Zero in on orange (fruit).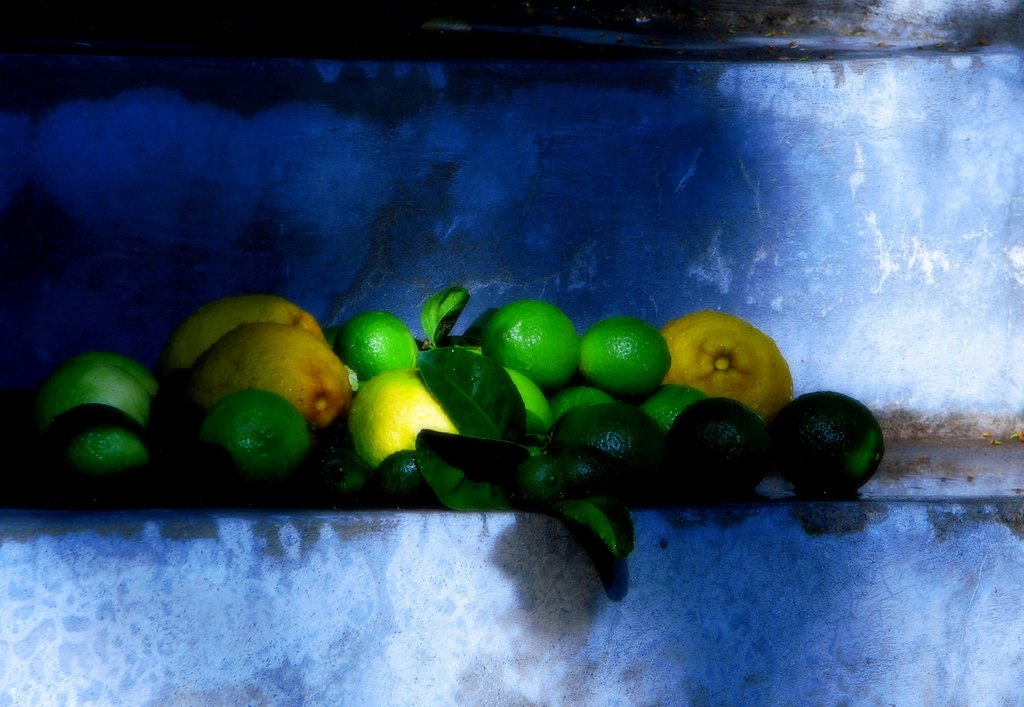
Zeroed in: <bbox>49, 360, 138, 423</bbox>.
